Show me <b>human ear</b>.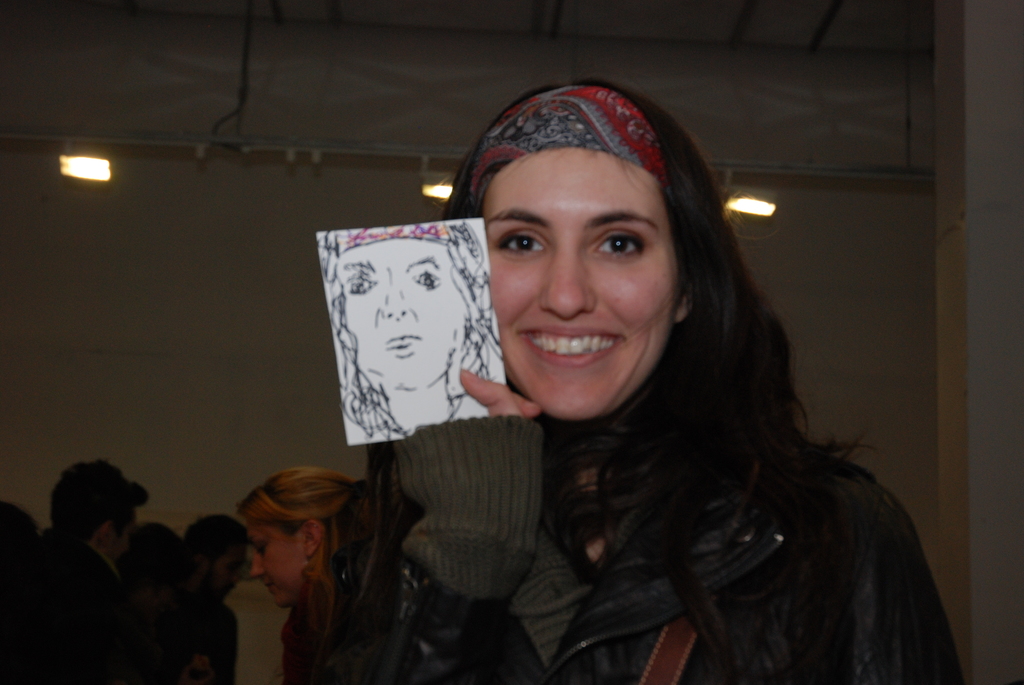
<b>human ear</b> is here: 301,518,323,563.
